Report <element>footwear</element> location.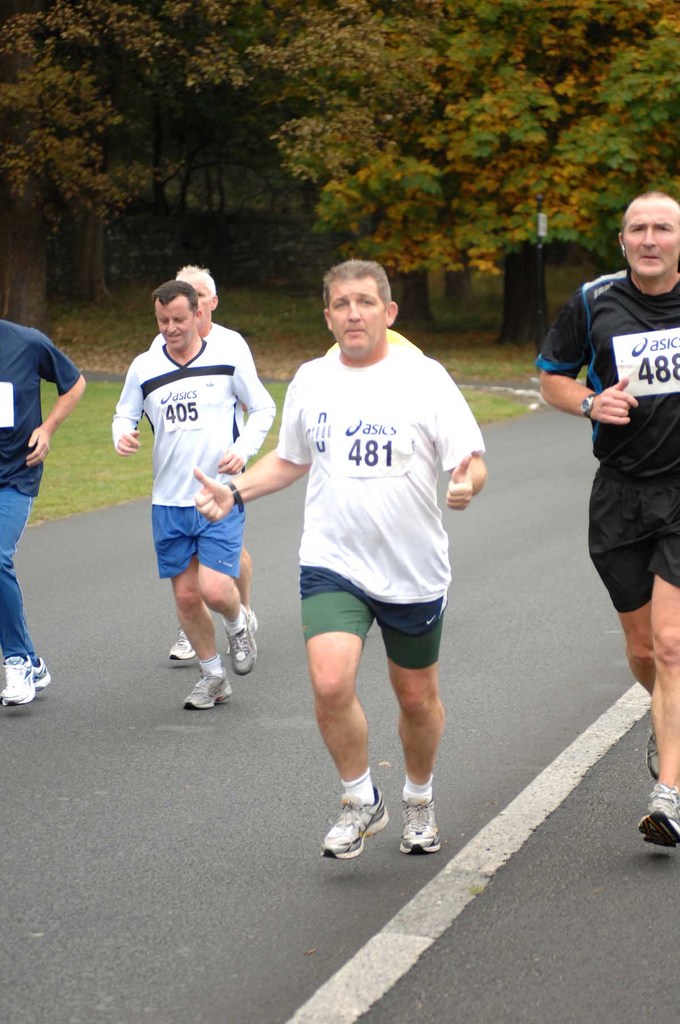
Report: <box>166,624,204,653</box>.
